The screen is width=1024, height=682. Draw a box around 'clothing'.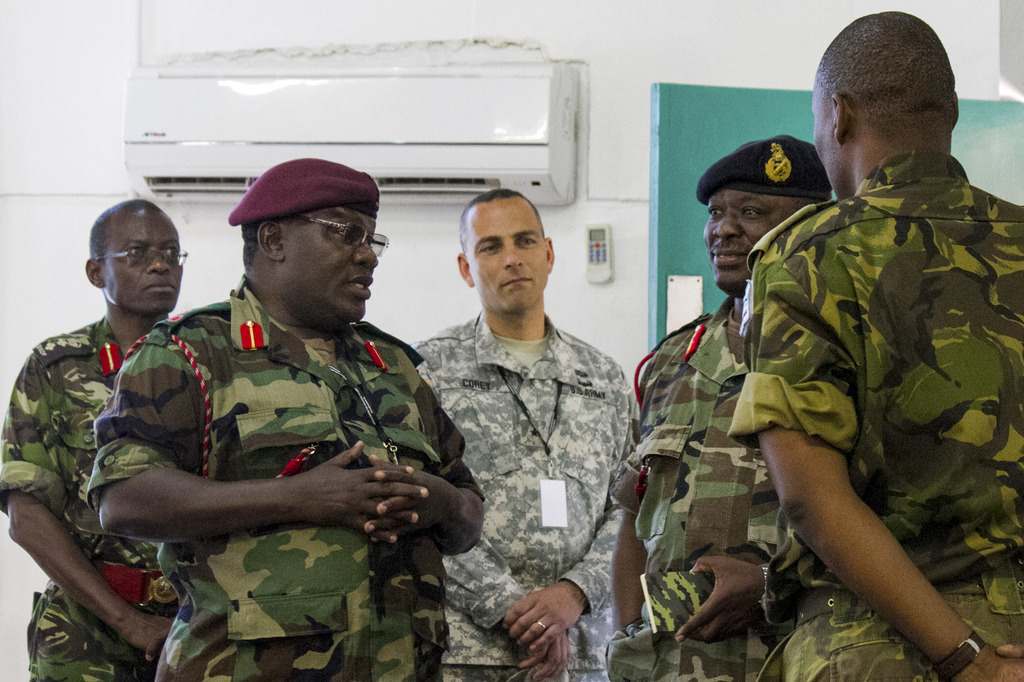
729,147,1023,681.
